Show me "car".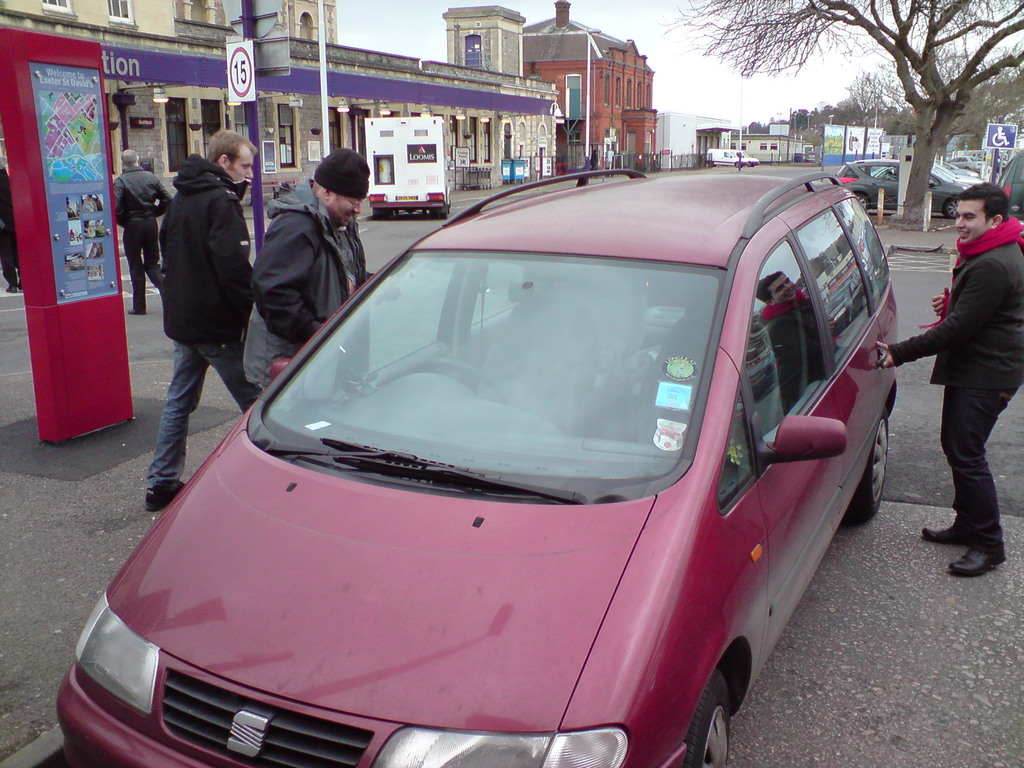
"car" is here: region(54, 167, 902, 767).
